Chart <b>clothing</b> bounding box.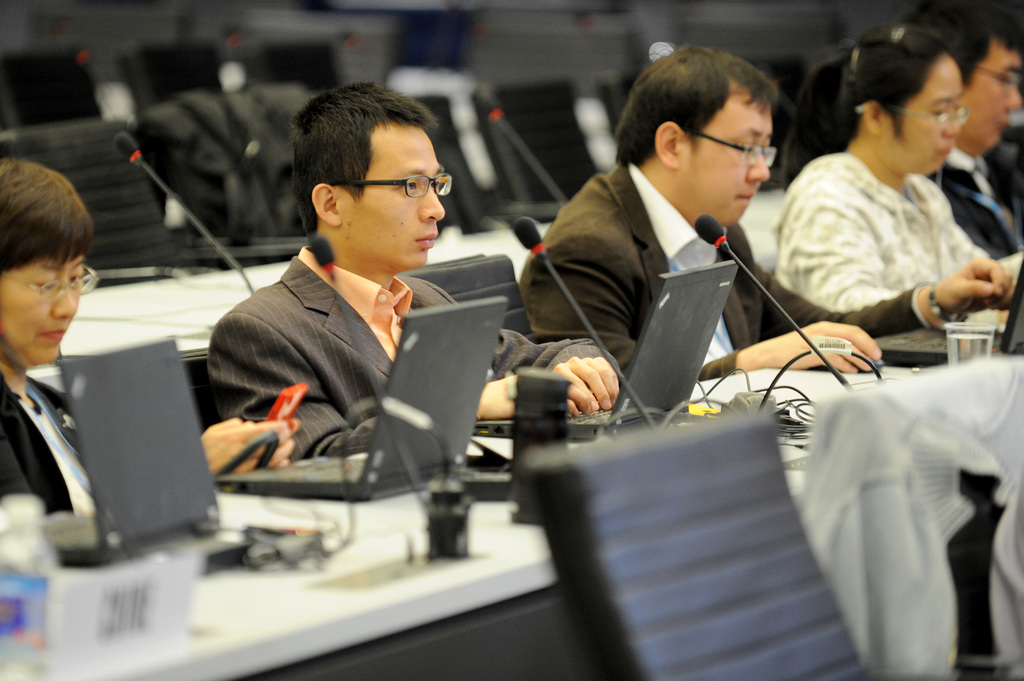
Charted: (189, 197, 504, 492).
